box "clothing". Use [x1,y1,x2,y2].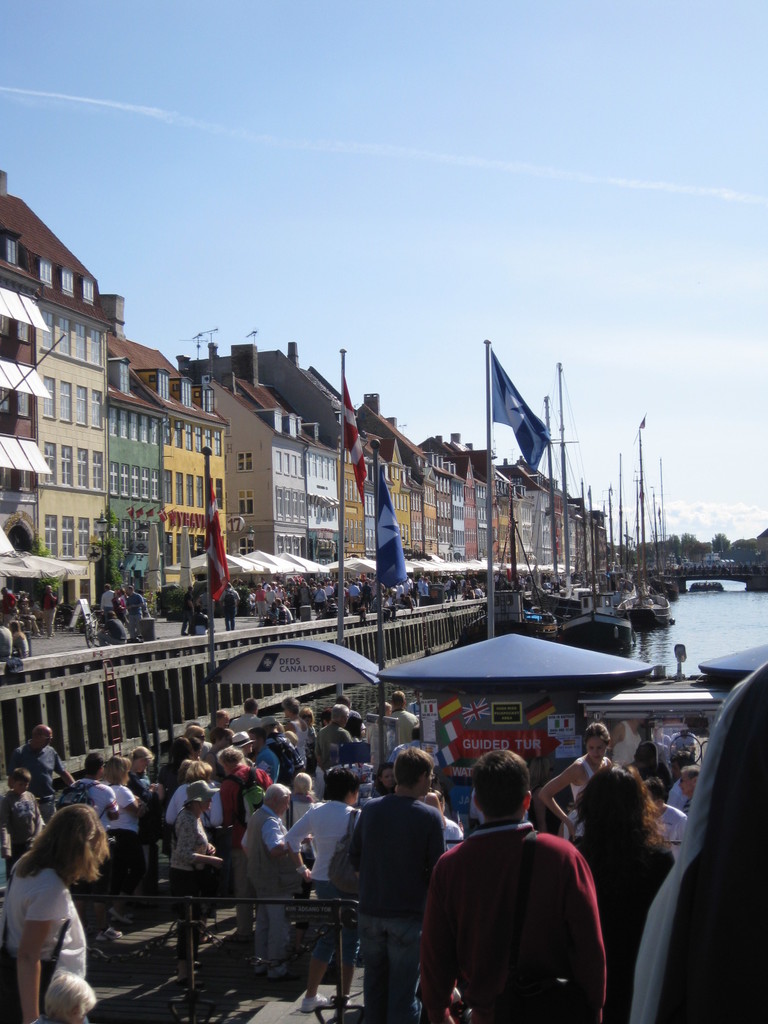
[388,739,420,760].
